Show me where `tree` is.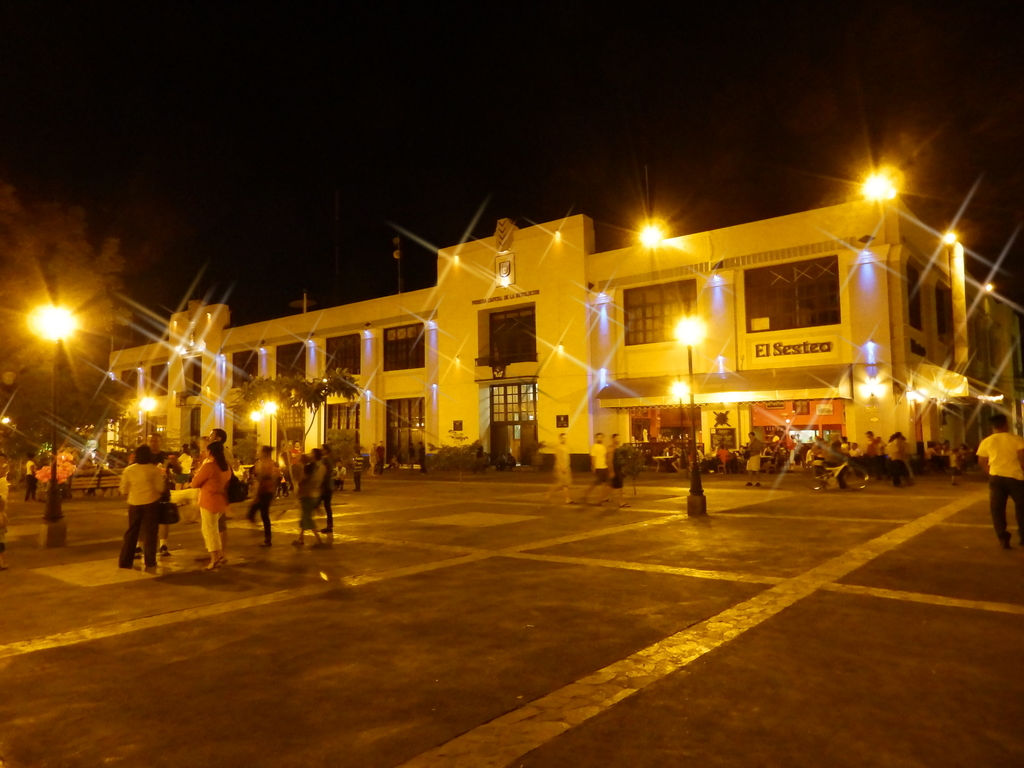
`tree` is at box(0, 188, 138, 485).
